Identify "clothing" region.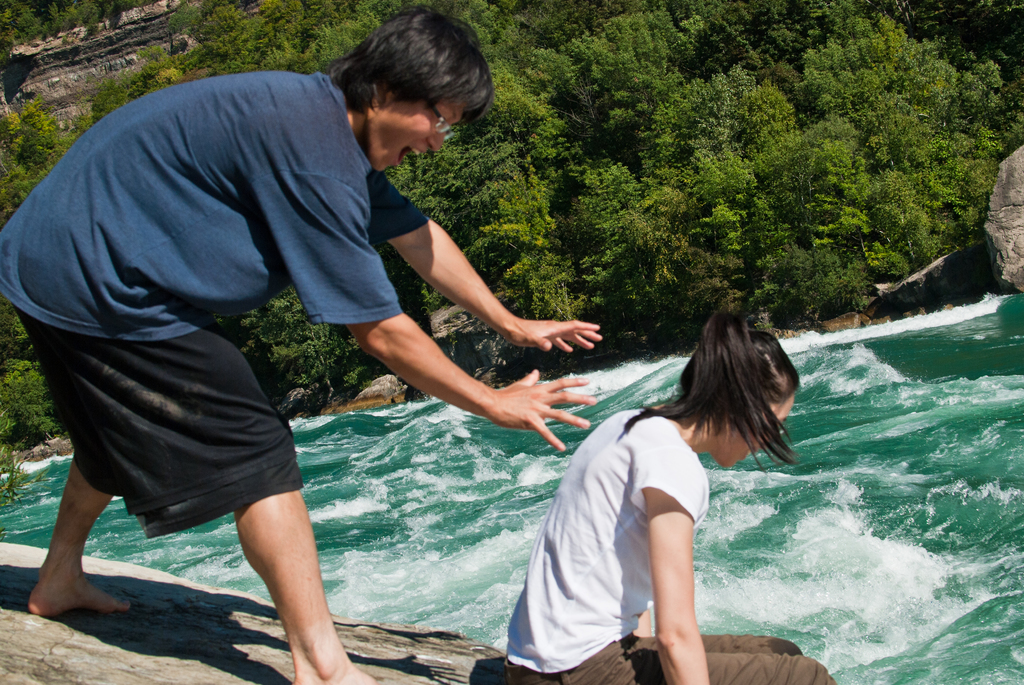
Region: 501:409:837:684.
